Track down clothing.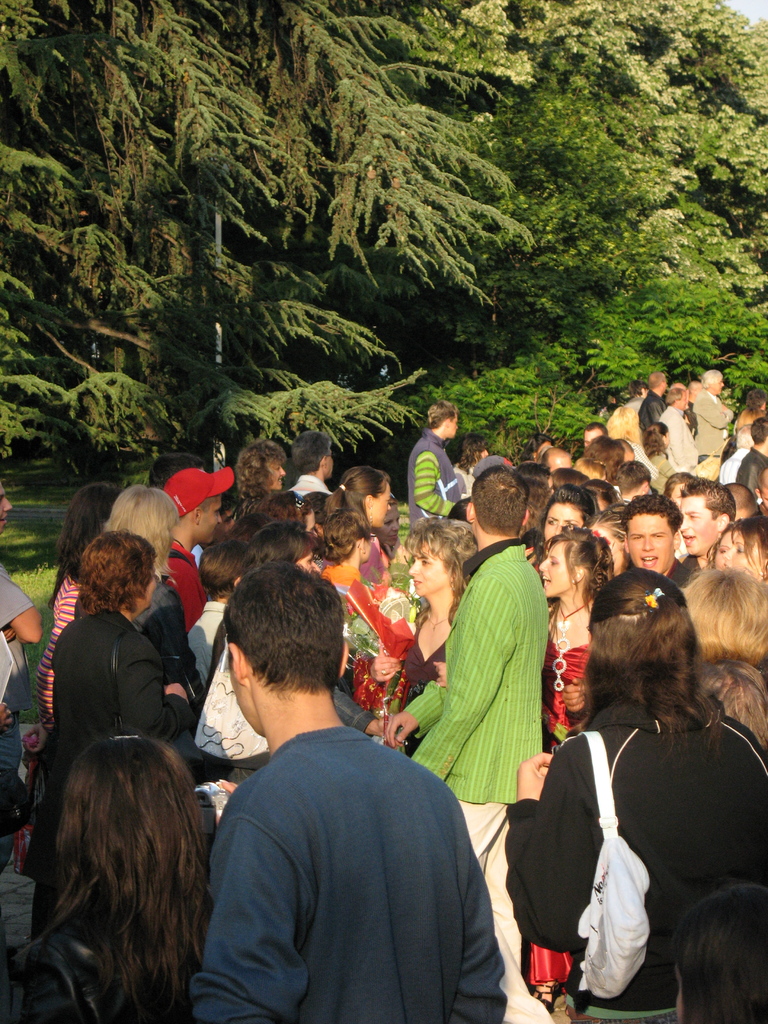
Tracked to BBox(181, 608, 227, 685).
